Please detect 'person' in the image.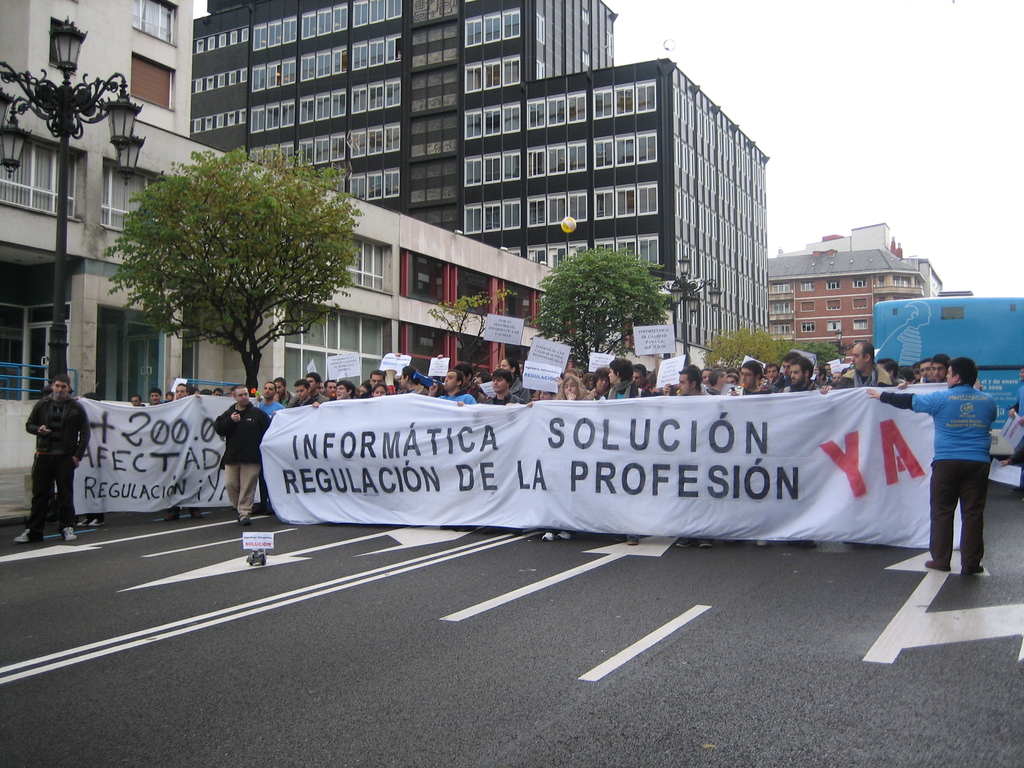
216/383/269/523.
